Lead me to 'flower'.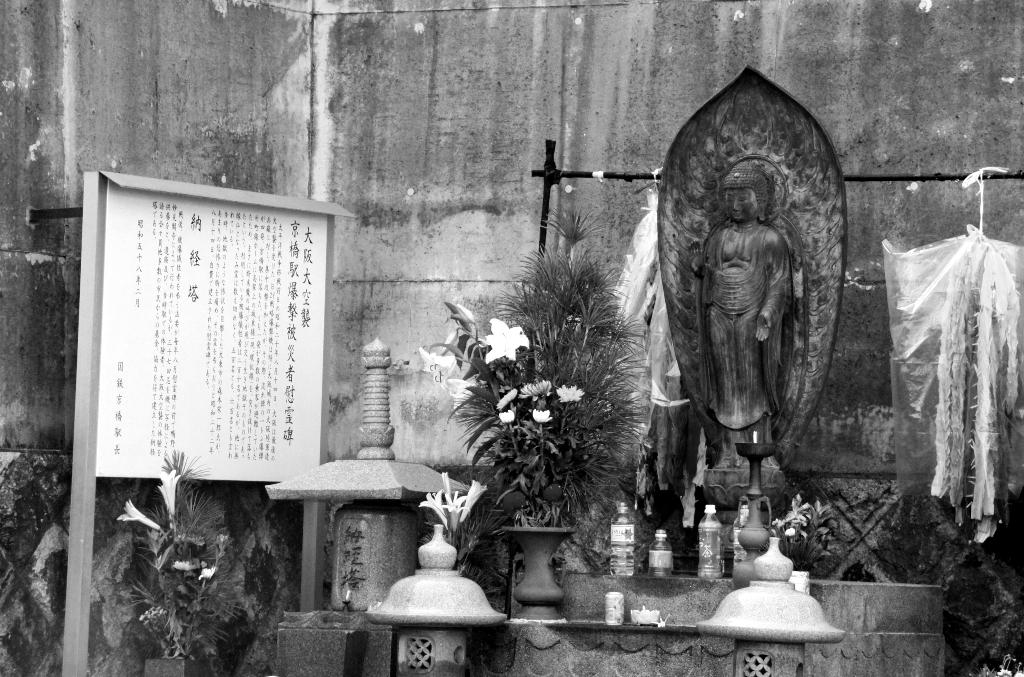
Lead to <box>557,382,583,407</box>.
